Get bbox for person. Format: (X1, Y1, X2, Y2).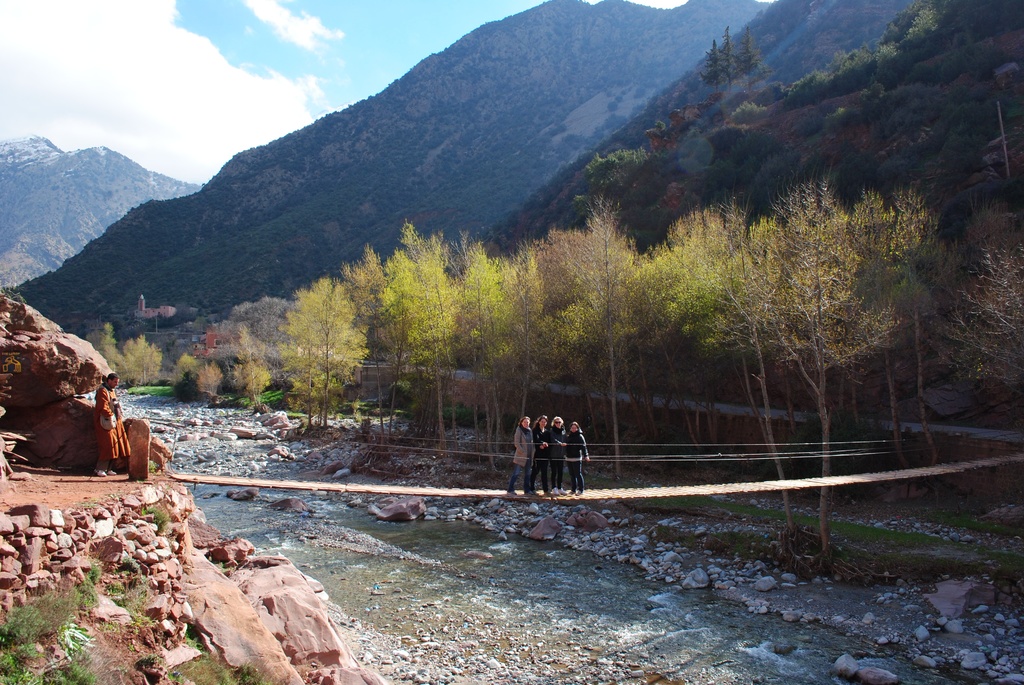
(531, 410, 548, 494).
